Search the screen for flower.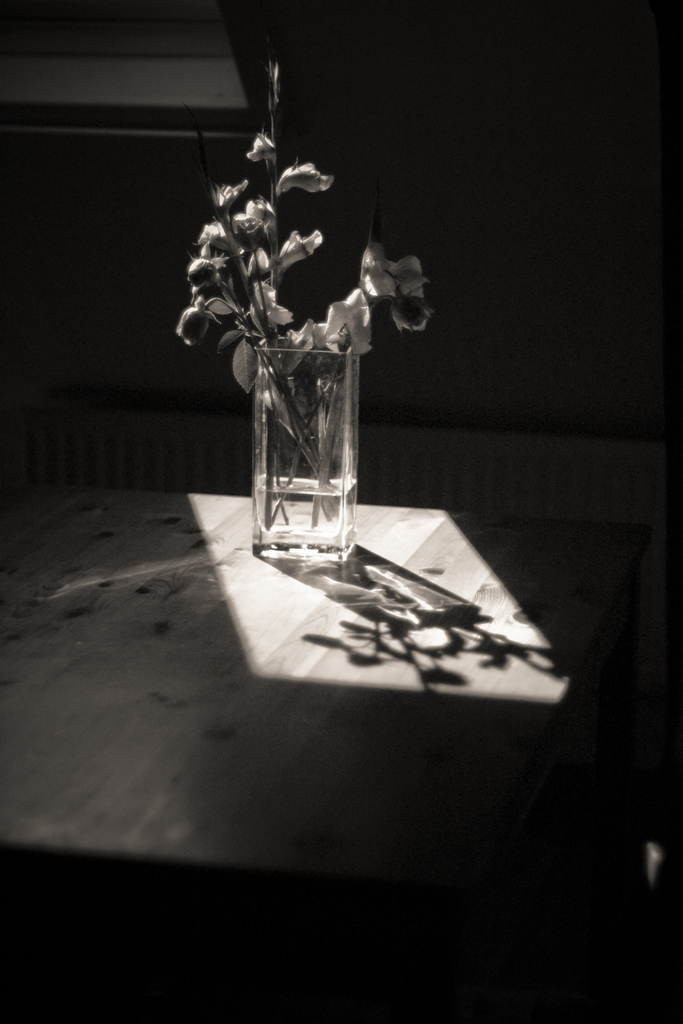
Found at [370,228,432,340].
